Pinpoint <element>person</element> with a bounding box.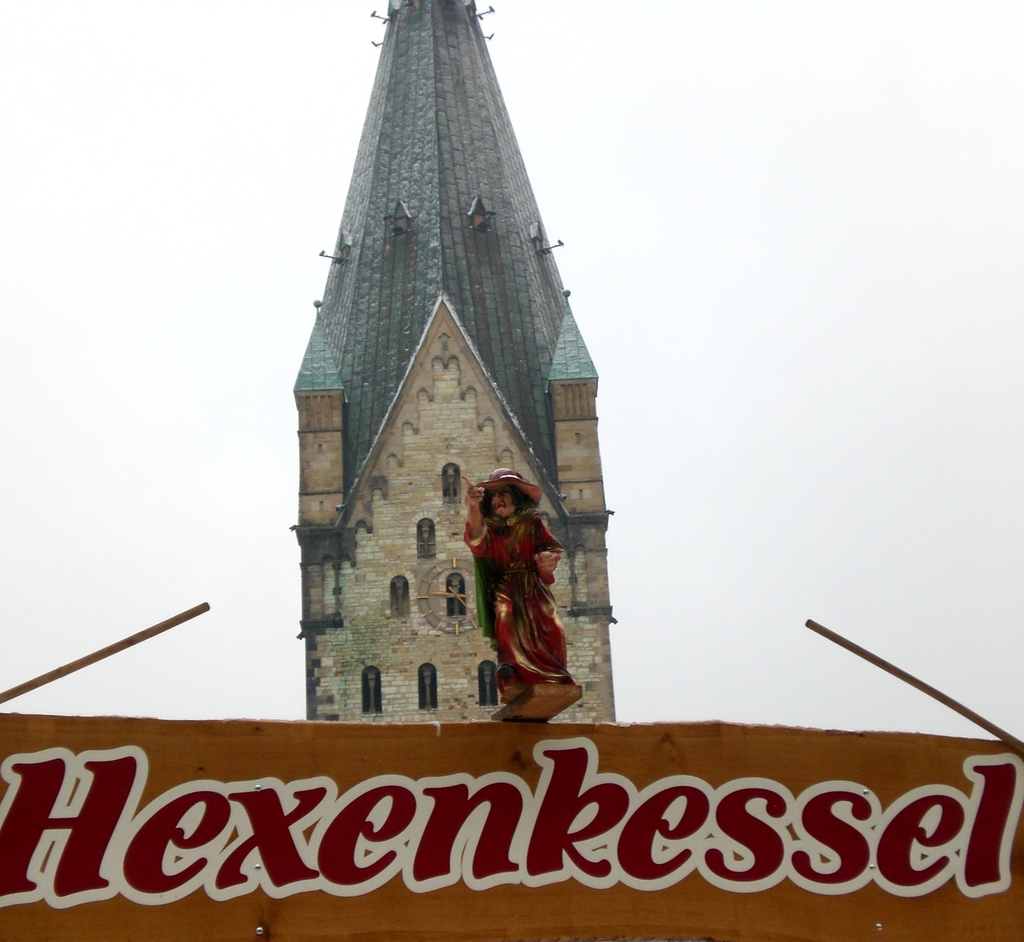
box(457, 435, 564, 722).
